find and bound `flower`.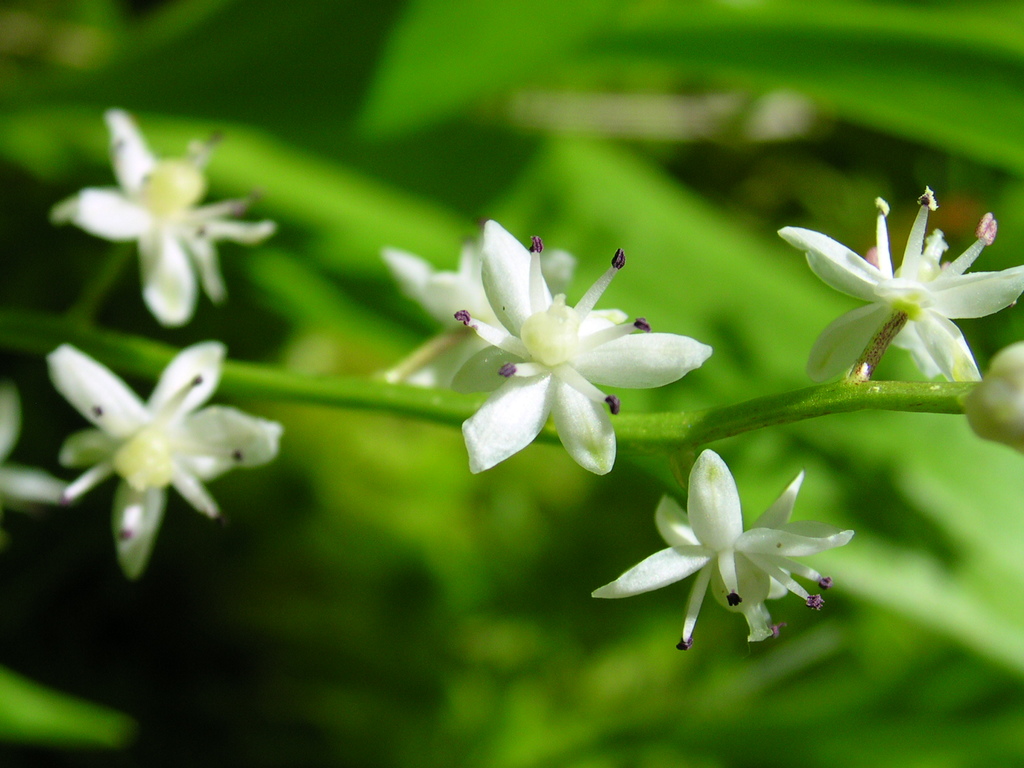
Bound: <box>42,339,287,580</box>.
